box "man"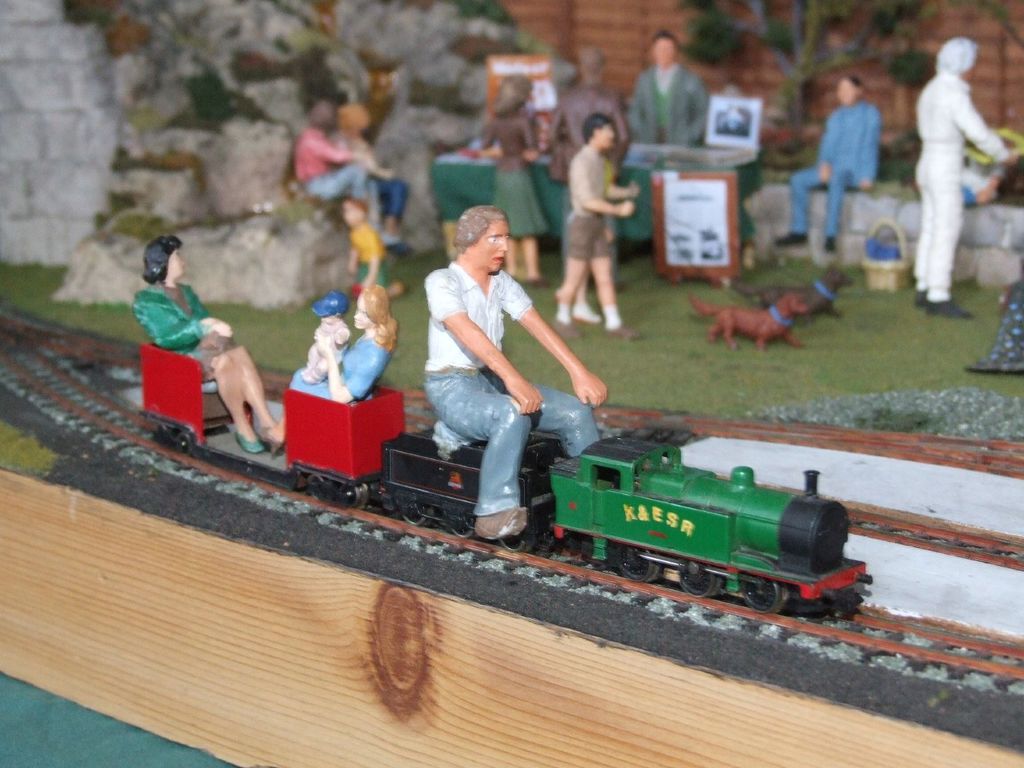
pyautogui.locateOnScreen(554, 120, 646, 342)
